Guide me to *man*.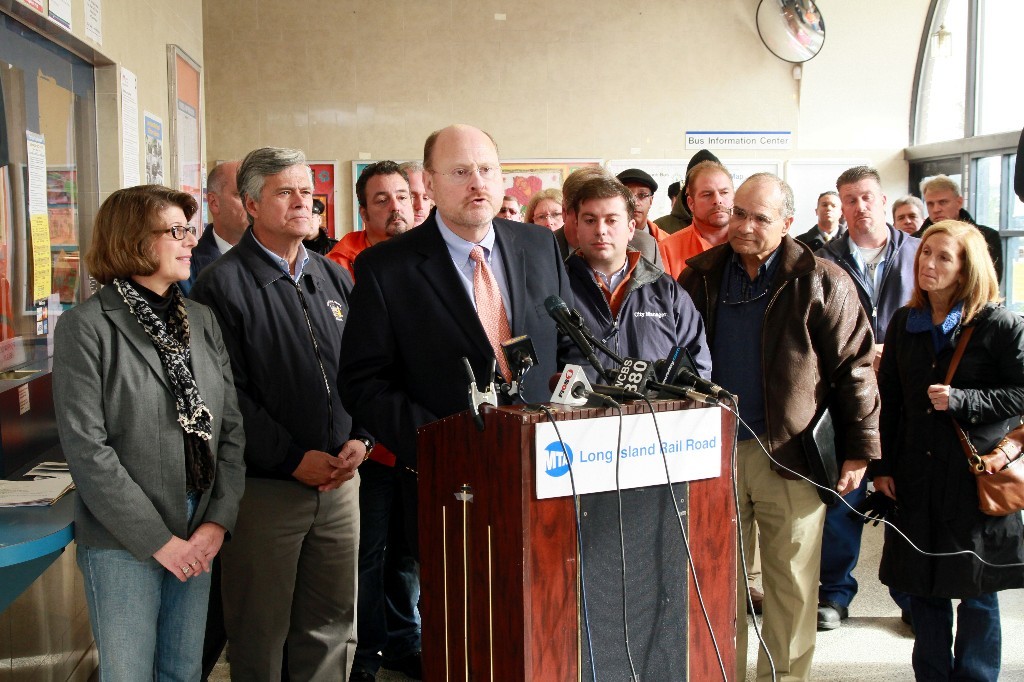
Guidance: <box>892,193,922,229</box>.
